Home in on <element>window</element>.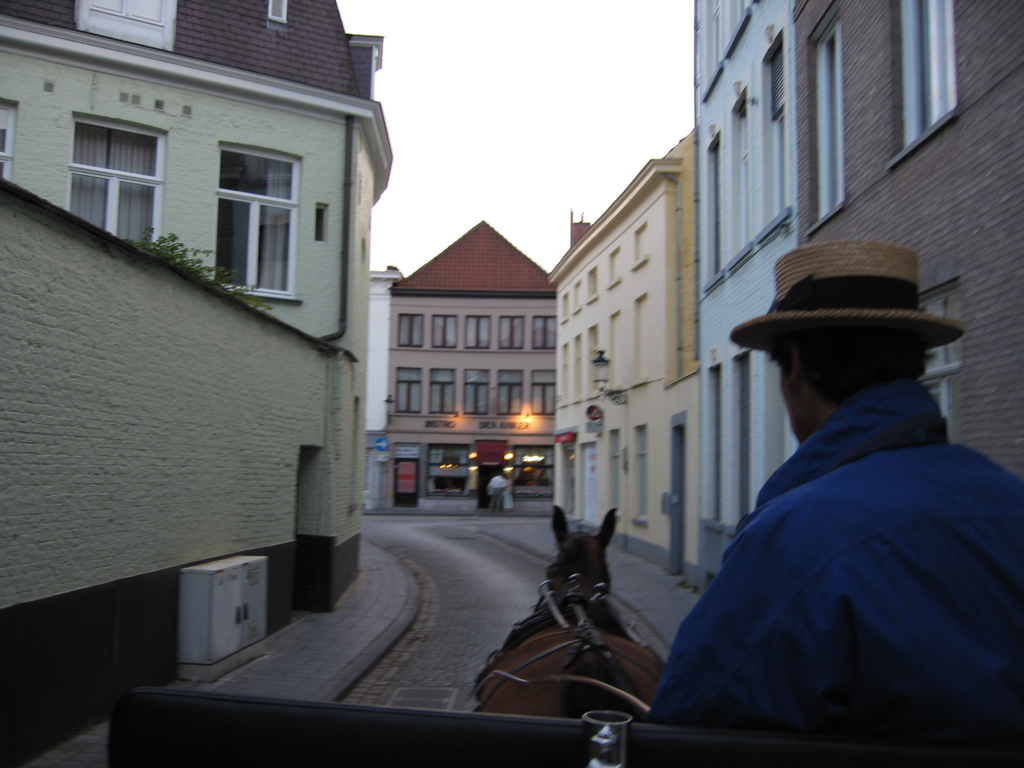
Homed in at detection(463, 310, 491, 349).
